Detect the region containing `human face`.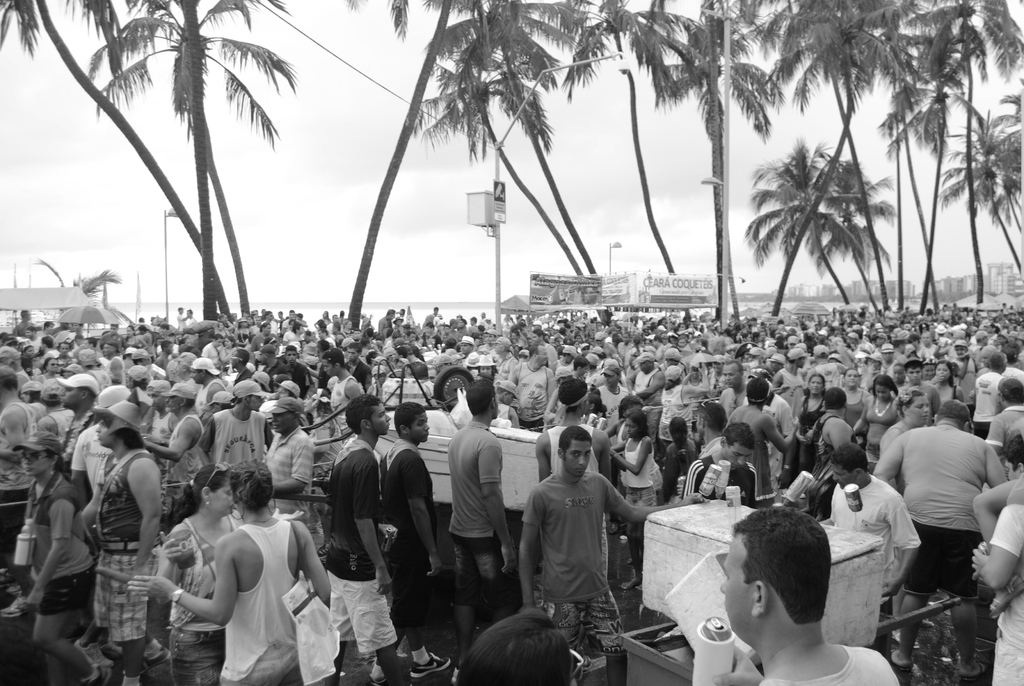
l=883, t=354, r=895, b=365.
